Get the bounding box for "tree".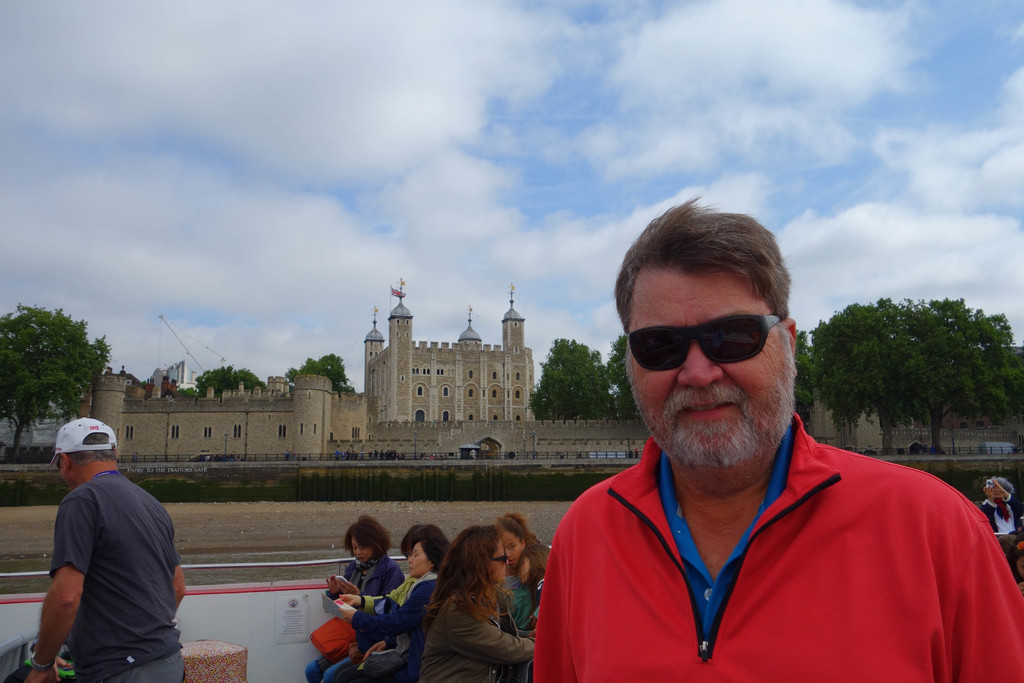
crop(527, 339, 624, 423).
